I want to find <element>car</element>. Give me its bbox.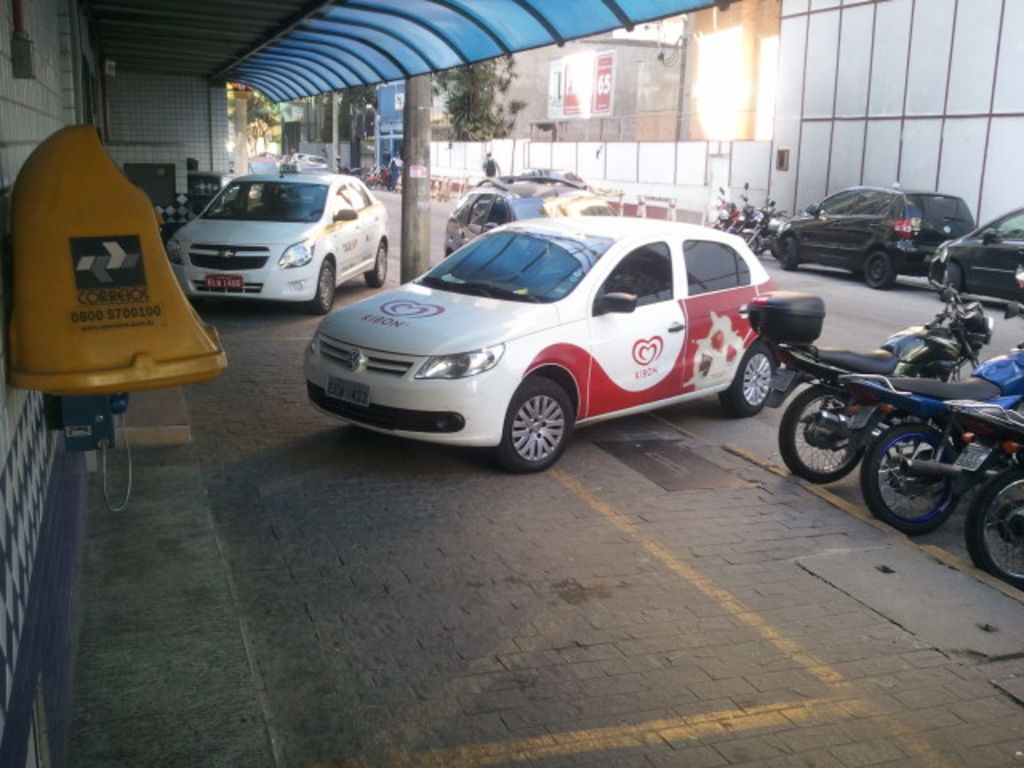
[left=275, top=150, right=296, bottom=171].
